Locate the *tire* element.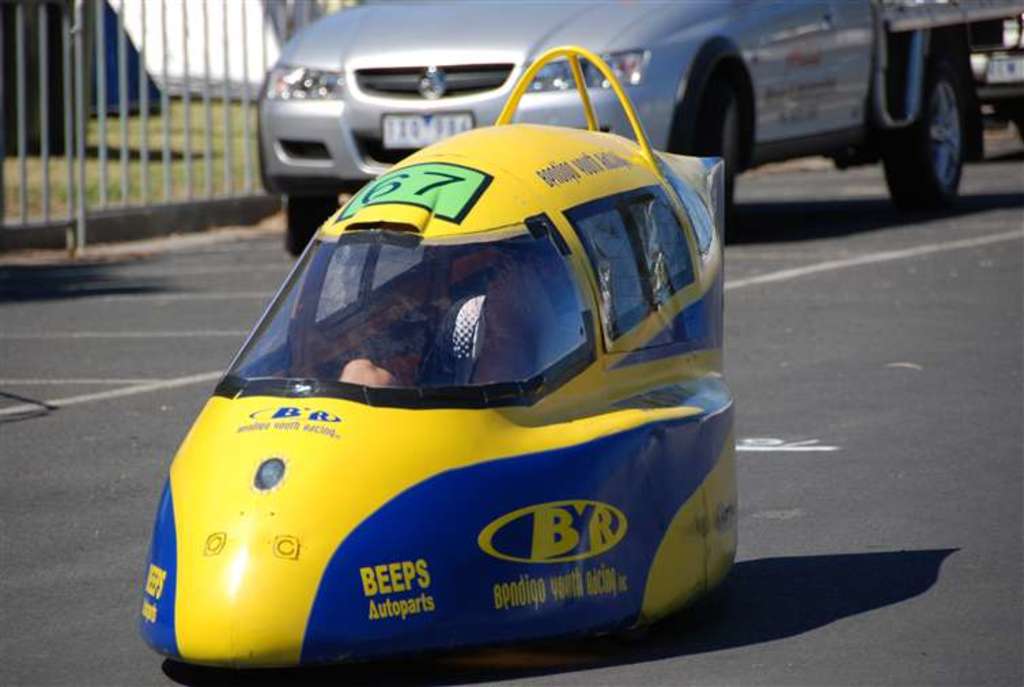
Element bbox: [x1=694, y1=58, x2=743, y2=216].
